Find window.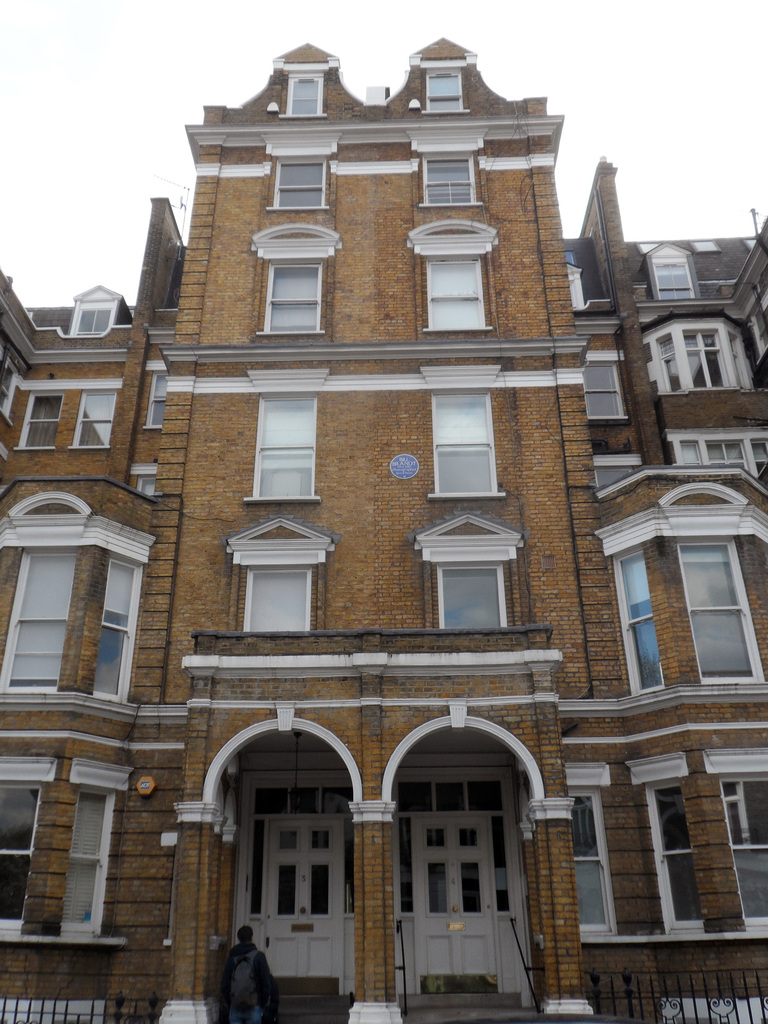
[left=0, top=543, right=77, bottom=703].
